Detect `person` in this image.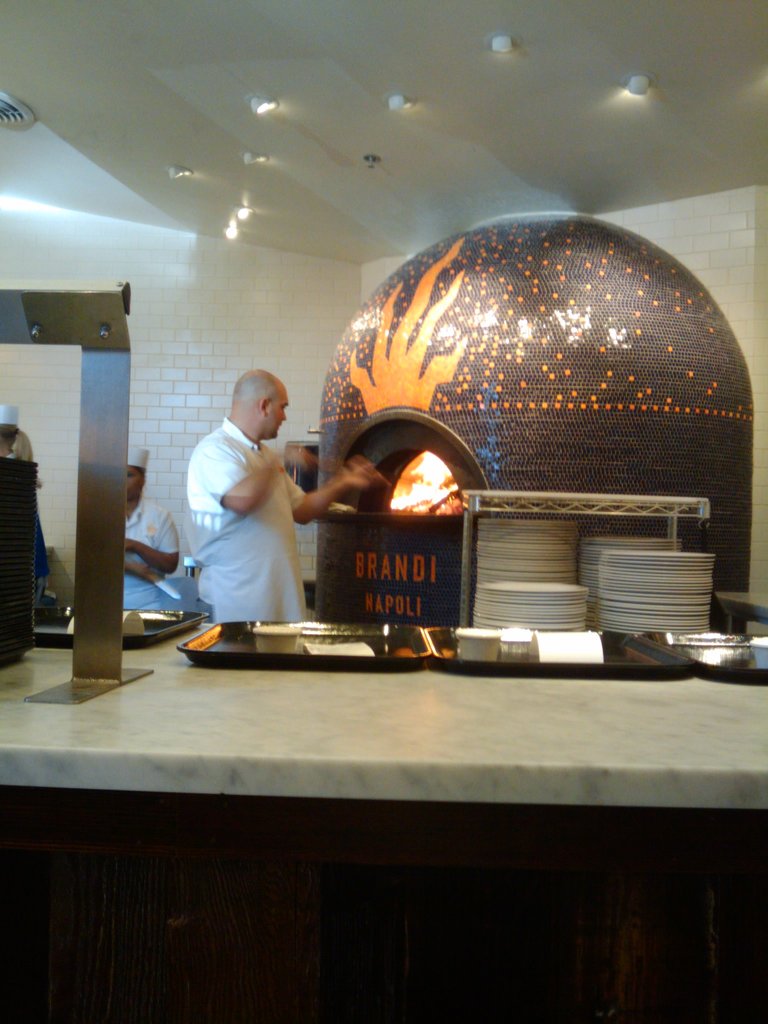
Detection: pyautogui.locateOnScreen(120, 451, 183, 603).
